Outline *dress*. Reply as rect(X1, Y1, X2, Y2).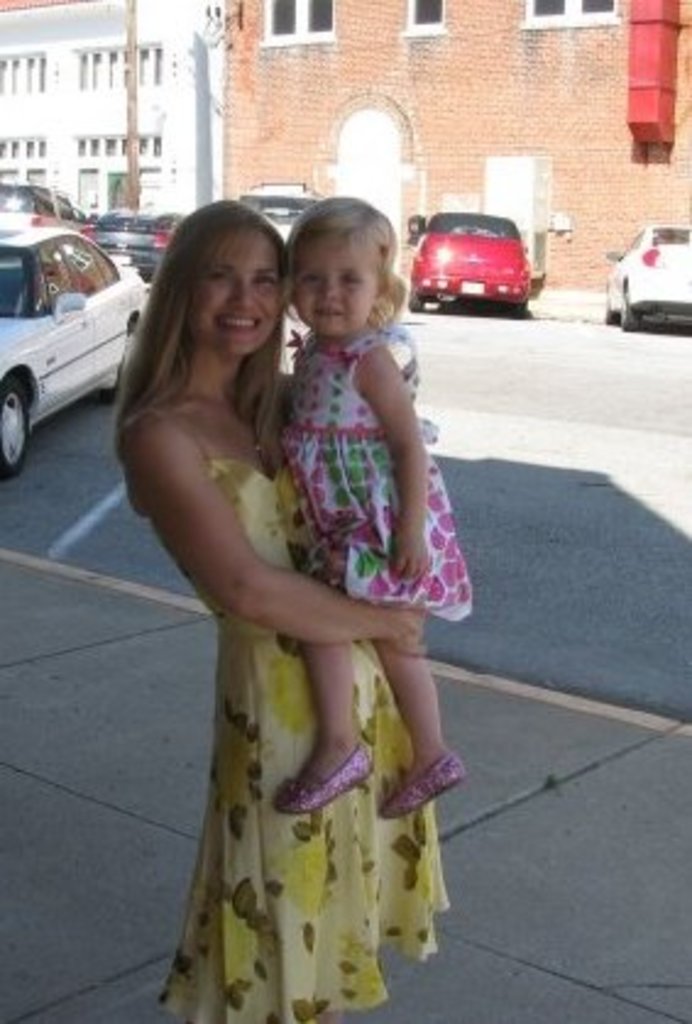
rect(115, 342, 413, 965).
